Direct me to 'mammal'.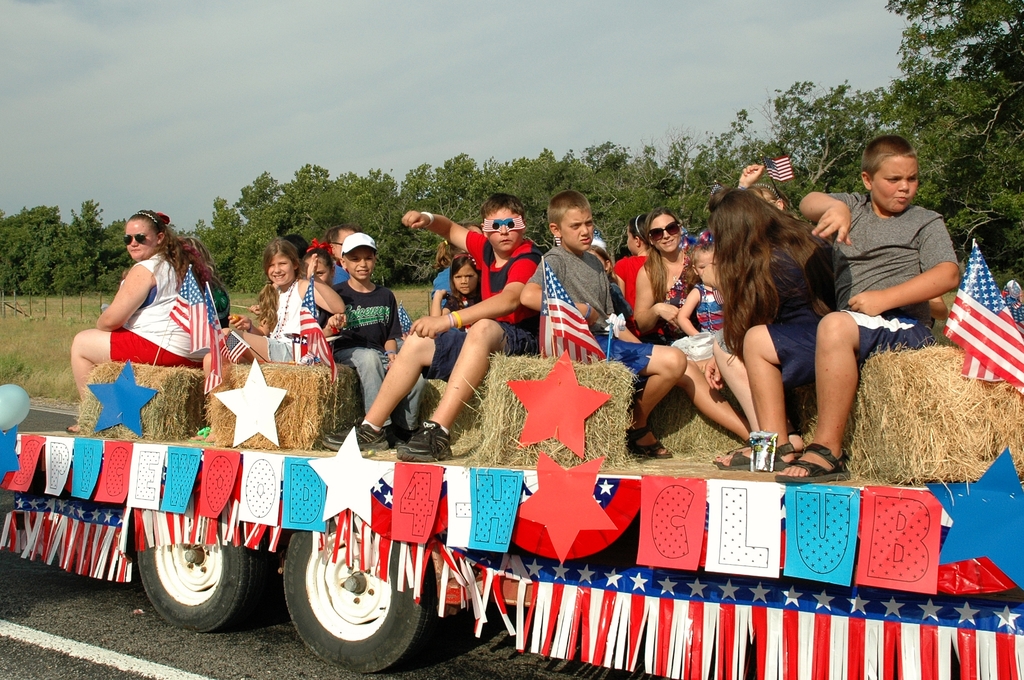
Direction: {"x1": 612, "y1": 214, "x2": 672, "y2": 341}.
